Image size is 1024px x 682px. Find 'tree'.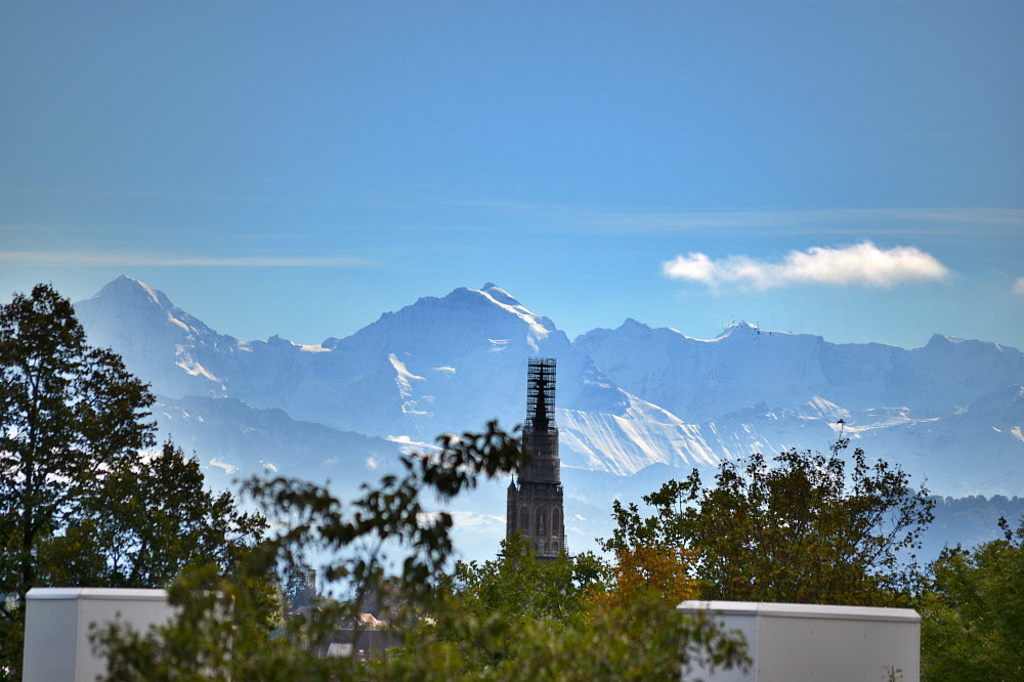
l=8, t=275, r=233, b=631.
